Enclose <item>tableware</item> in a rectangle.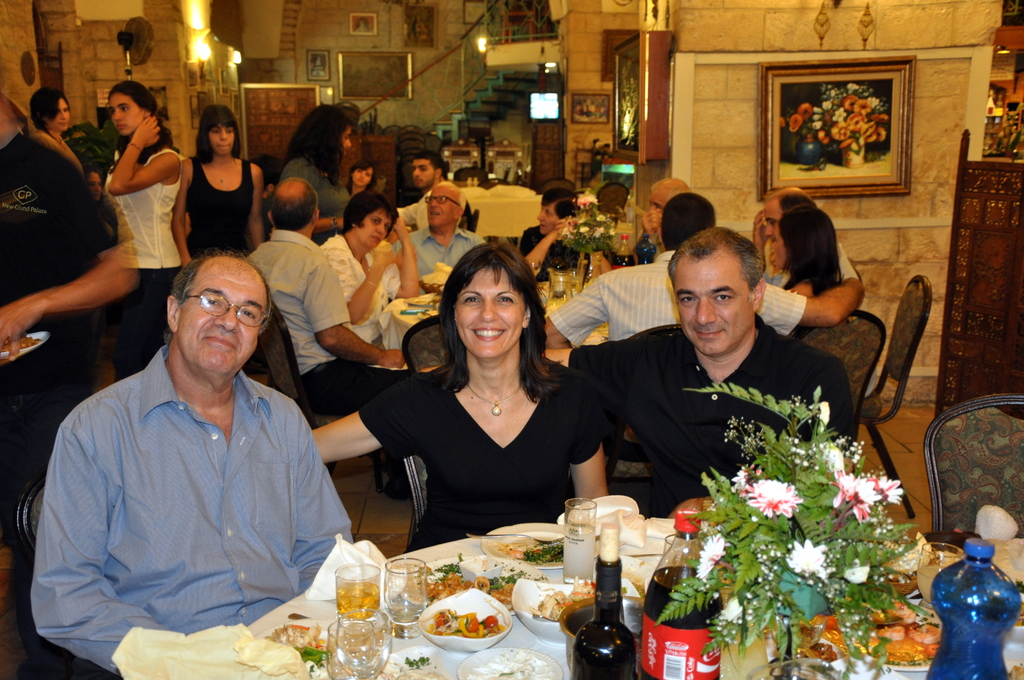
[x1=420, y1=270, x2=447, y2=289].
